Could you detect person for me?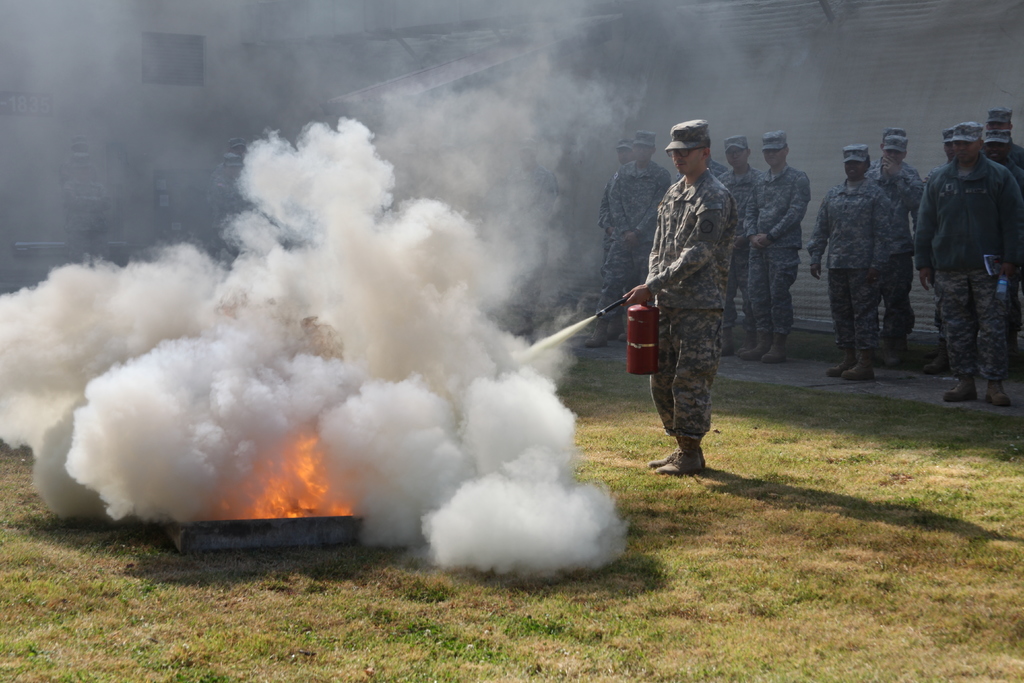
Detection result: x1=601, y1=135, x2=672, y2=348.
